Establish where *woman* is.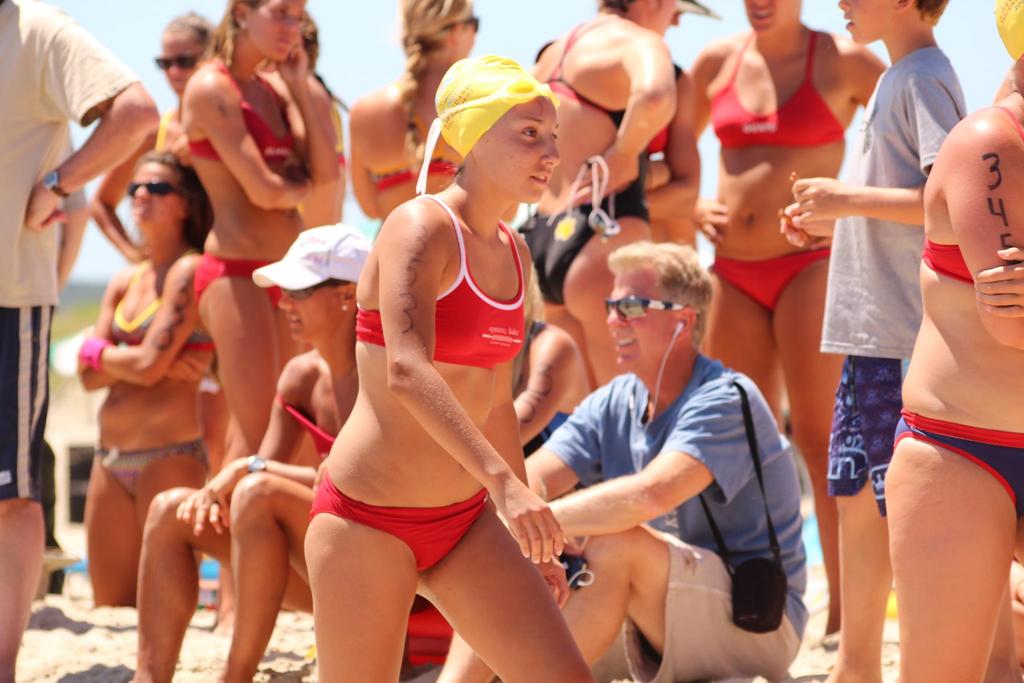
Established at detection(883, 0, 1023, 682).
